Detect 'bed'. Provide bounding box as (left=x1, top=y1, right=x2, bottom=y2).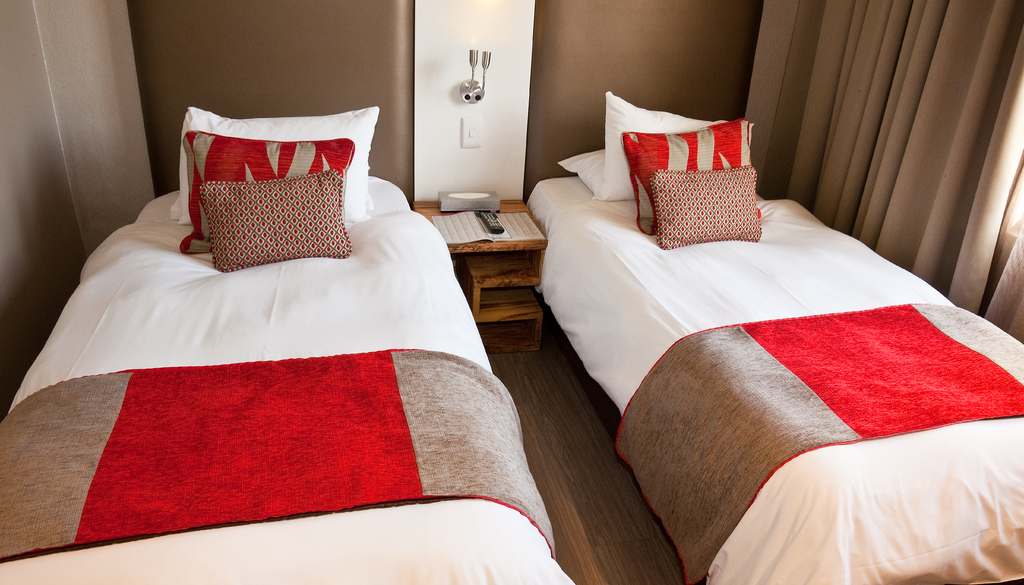
(left=526, top=120, right=1023, bottom=584).
